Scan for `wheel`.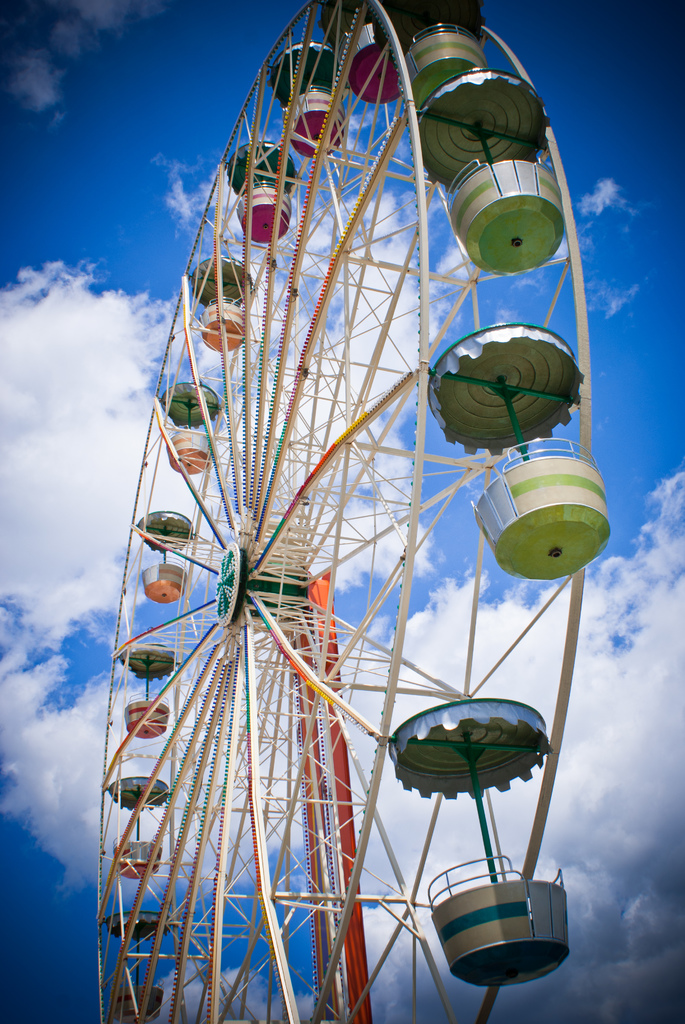
Scan result: 79/105/585/1005.
